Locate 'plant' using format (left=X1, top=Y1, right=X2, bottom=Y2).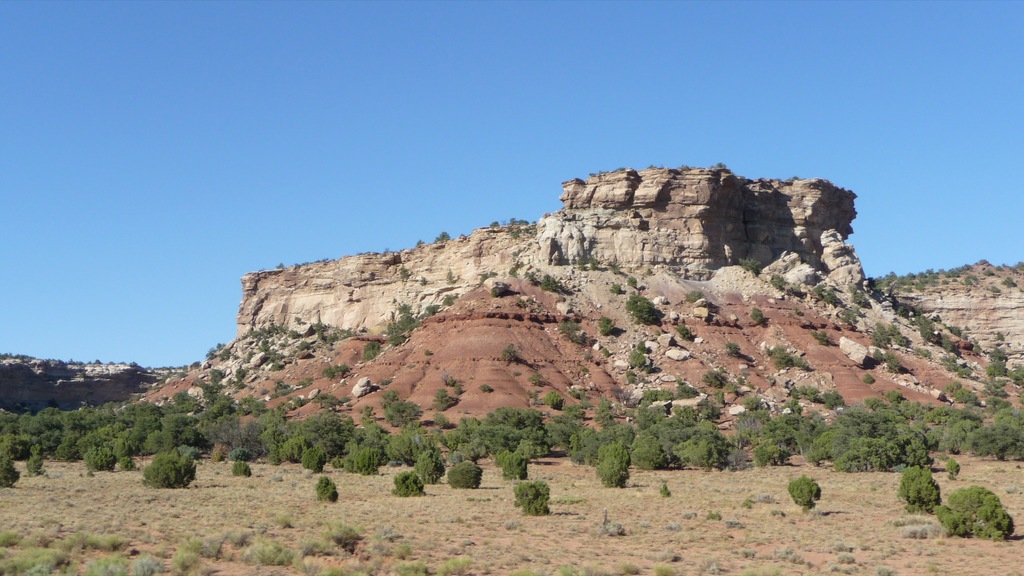
(left=446, top=266, right=457, bottom=283).
